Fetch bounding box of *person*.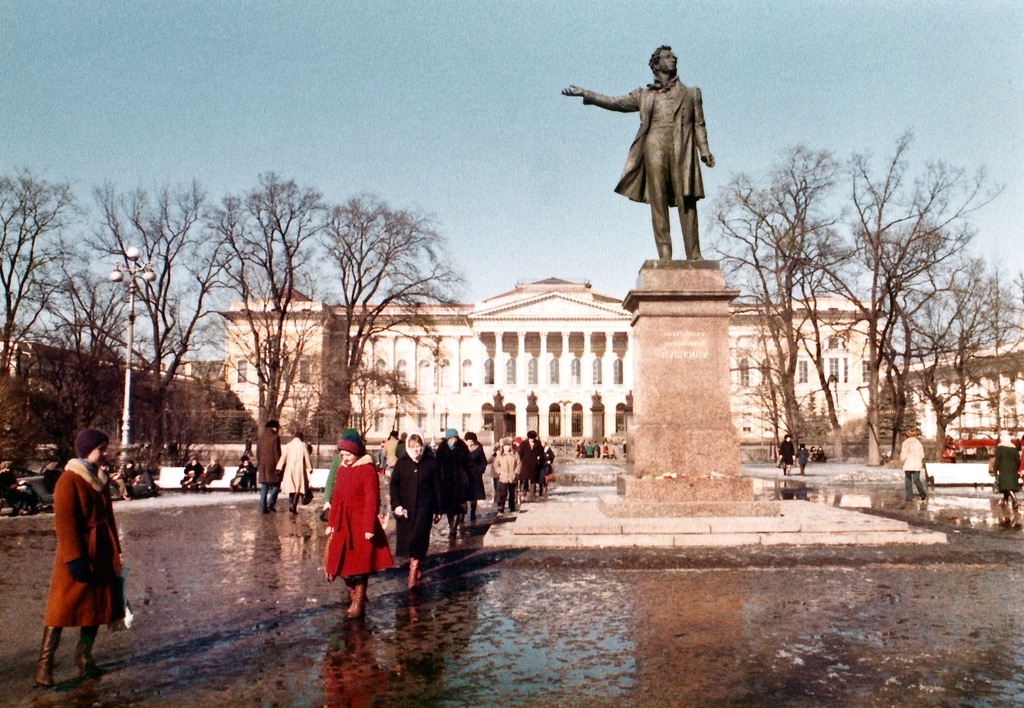
Bbox: <bbox>895, 430, 924, 504</bbox>.
